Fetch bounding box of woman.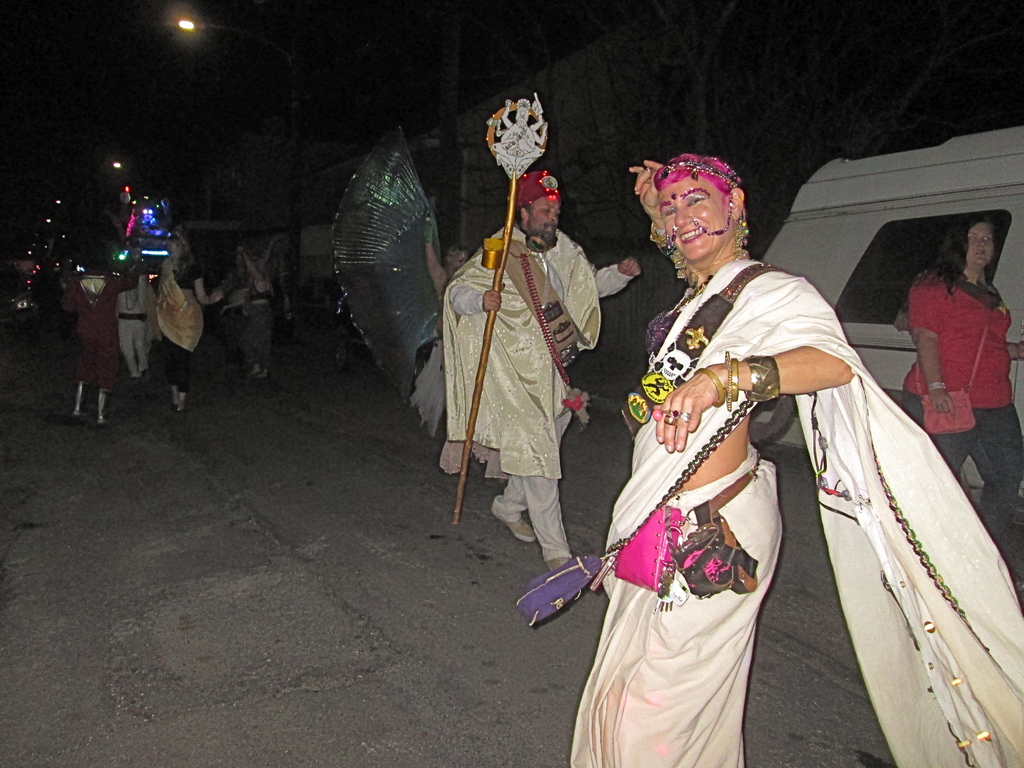
Bbox: rect(568, 193, 839, 767).
